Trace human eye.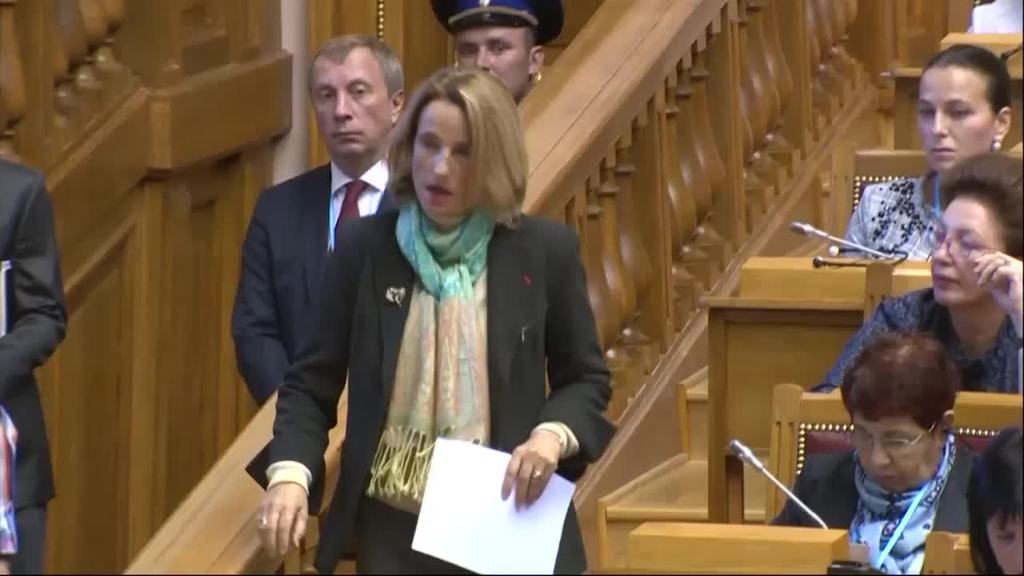
Traced to 997 532 1016 546.
